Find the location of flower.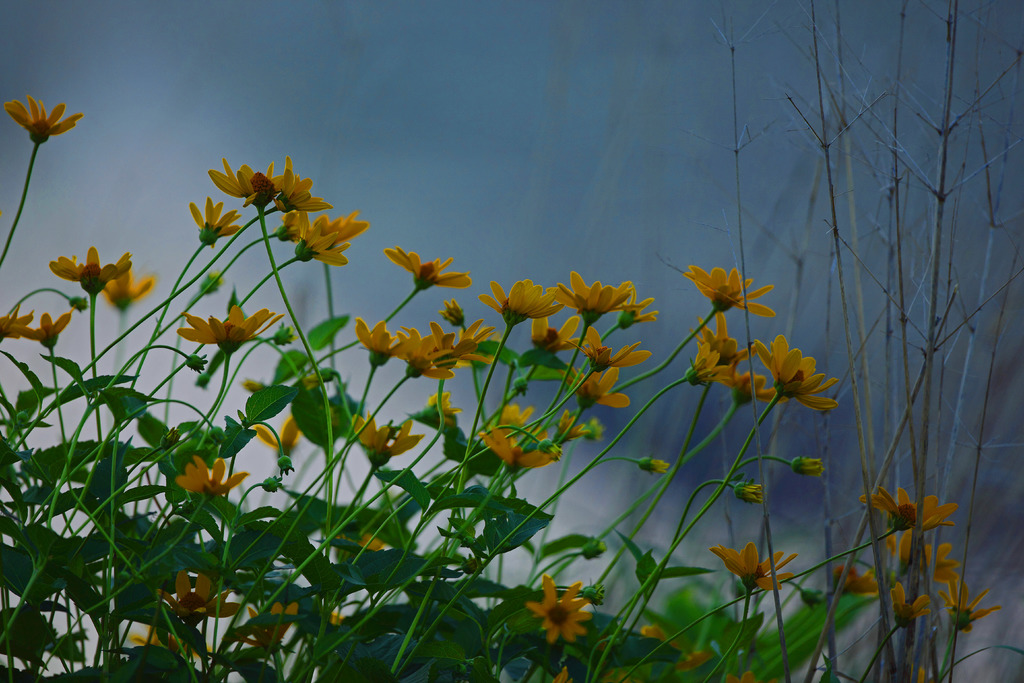
Location: x1=706 y1=541 x2=798 y2=587.
